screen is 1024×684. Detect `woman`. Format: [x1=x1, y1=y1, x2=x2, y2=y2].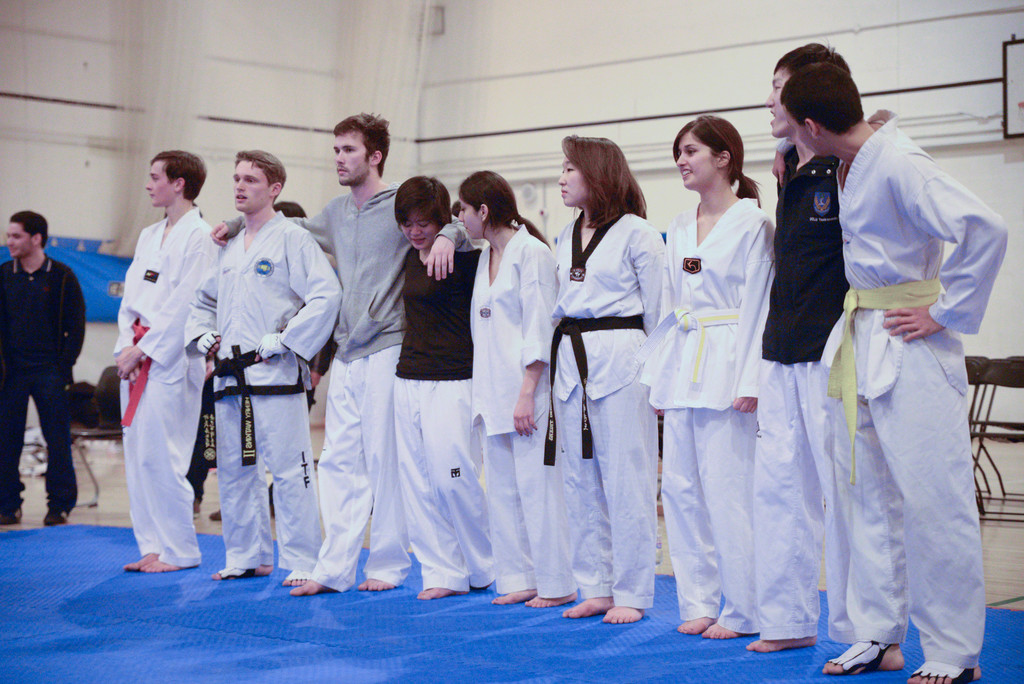
[x1=454, y1=170, x2=581, y2=612].
